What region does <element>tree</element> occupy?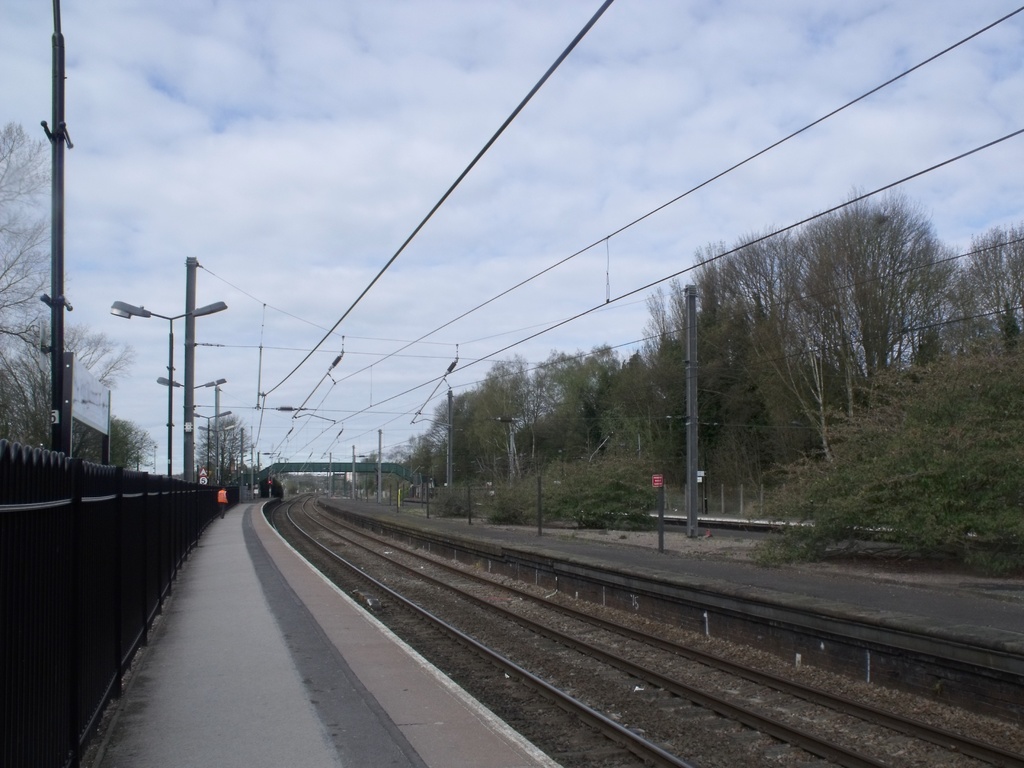
742 335 1023 566.
